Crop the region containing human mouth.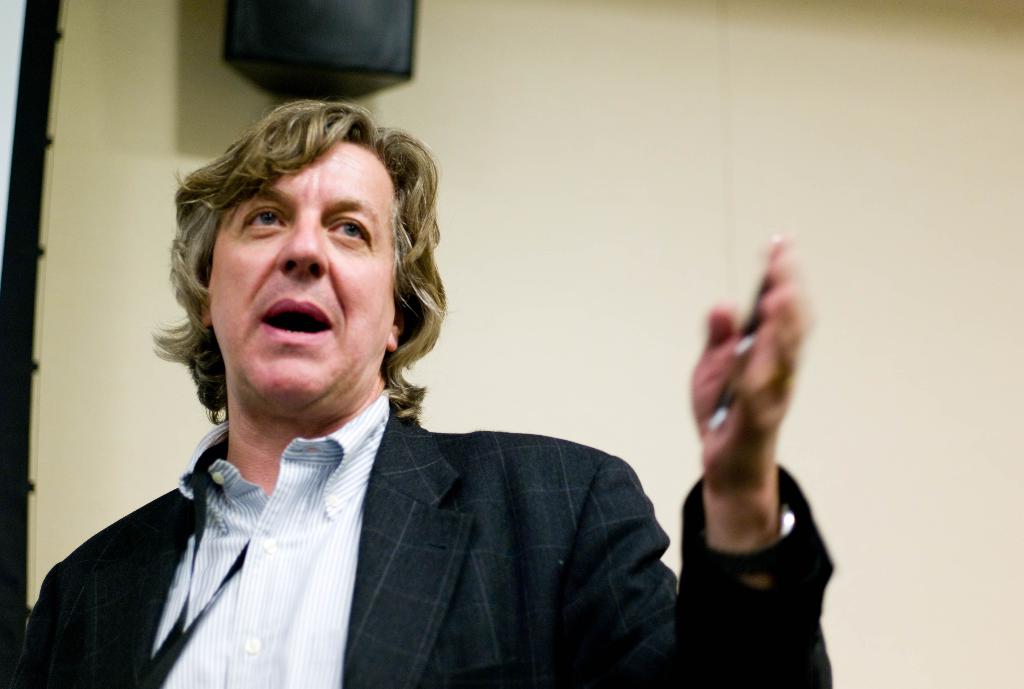
Crop region: 259:299:334:344.
